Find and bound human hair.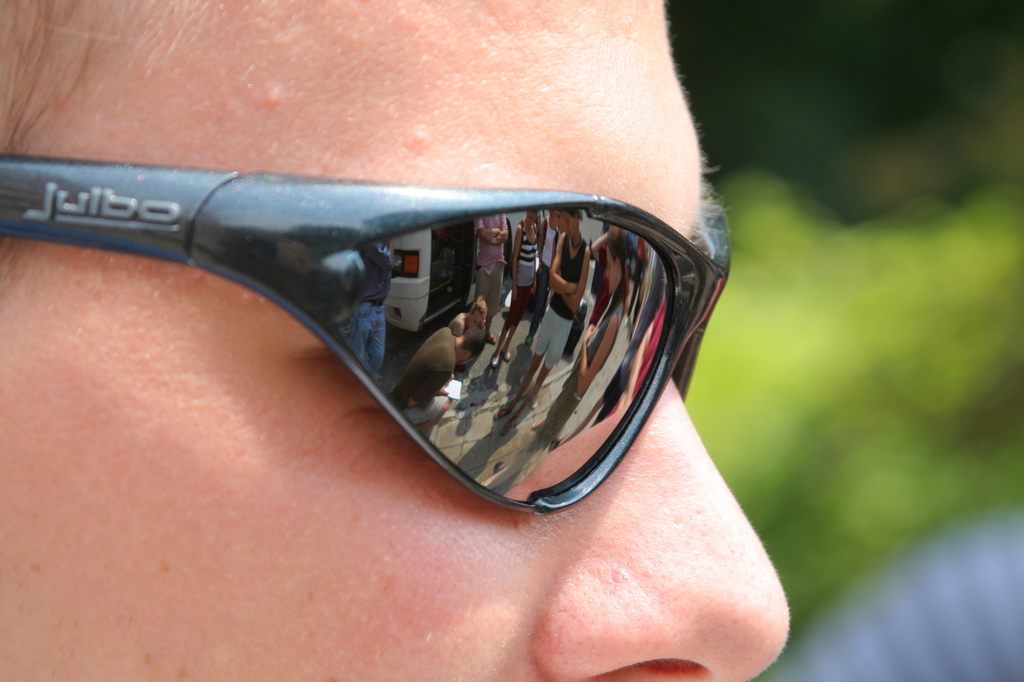
Bound: {"left": 0, "top": 0, "right": 102, "bottom": 294}.
